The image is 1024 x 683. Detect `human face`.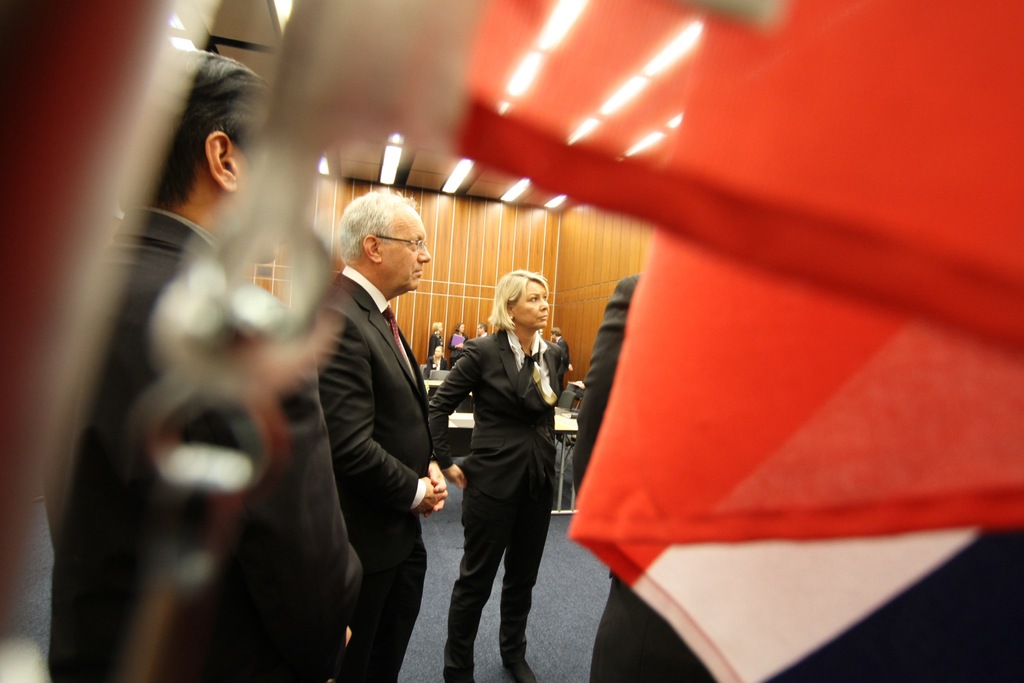
Detection: region(511, 280, 550, 331).
